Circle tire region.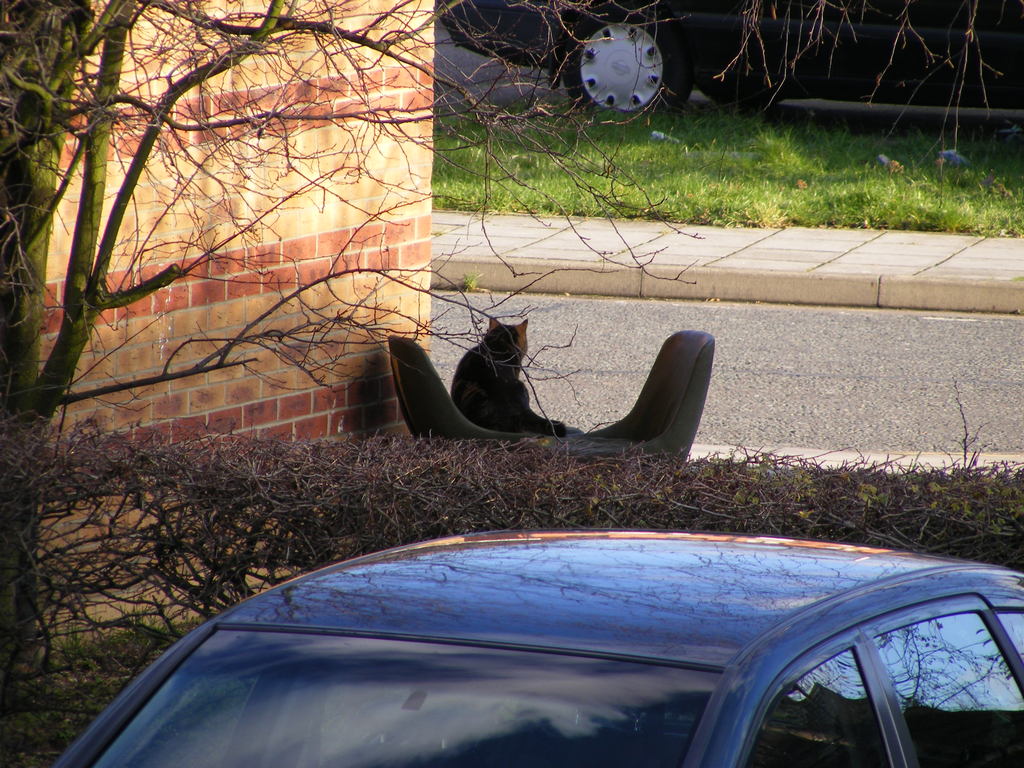
Region: <region>563, 0, 697, 132</region>.
